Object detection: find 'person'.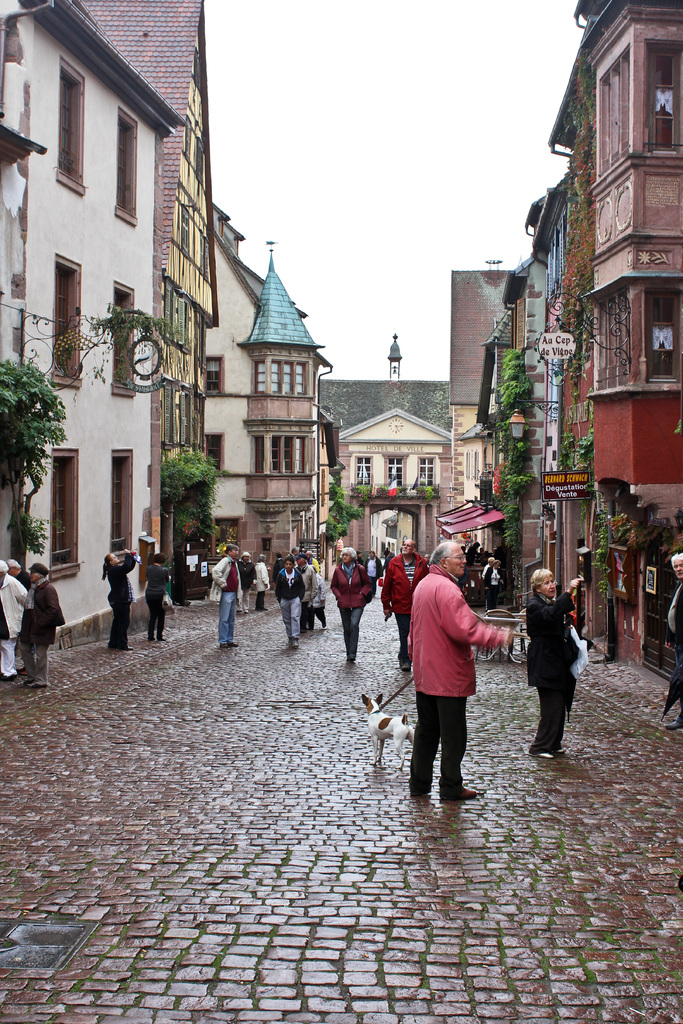
locate(364, 552, 385, 598).
